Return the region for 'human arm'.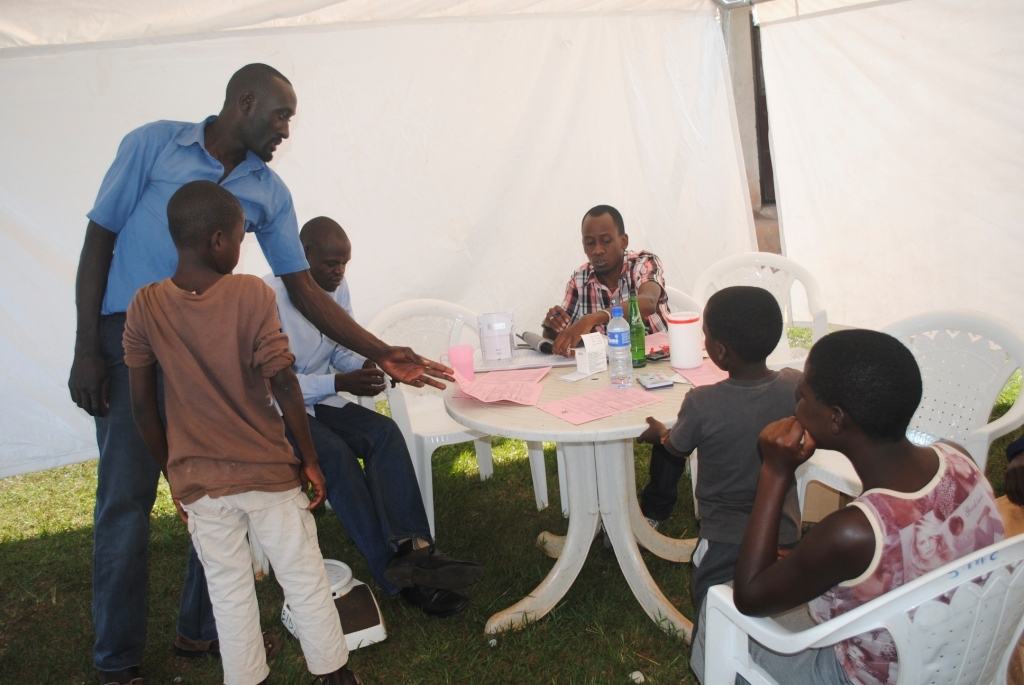
(273,350,370,398).
